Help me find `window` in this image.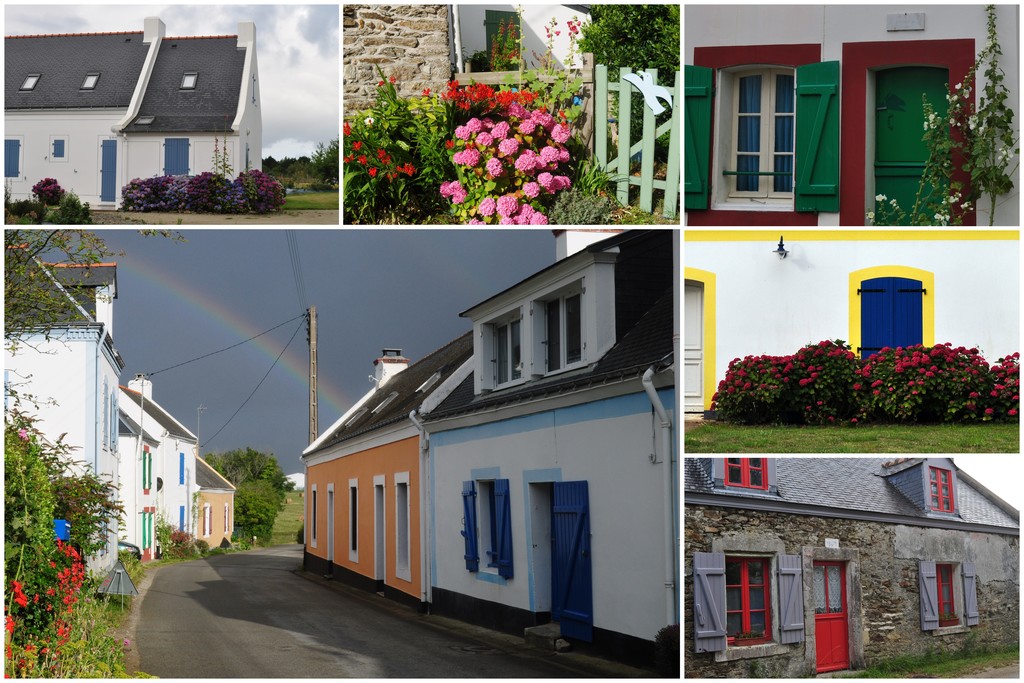
Found it: bbox=[147, 511, 153, 543].
